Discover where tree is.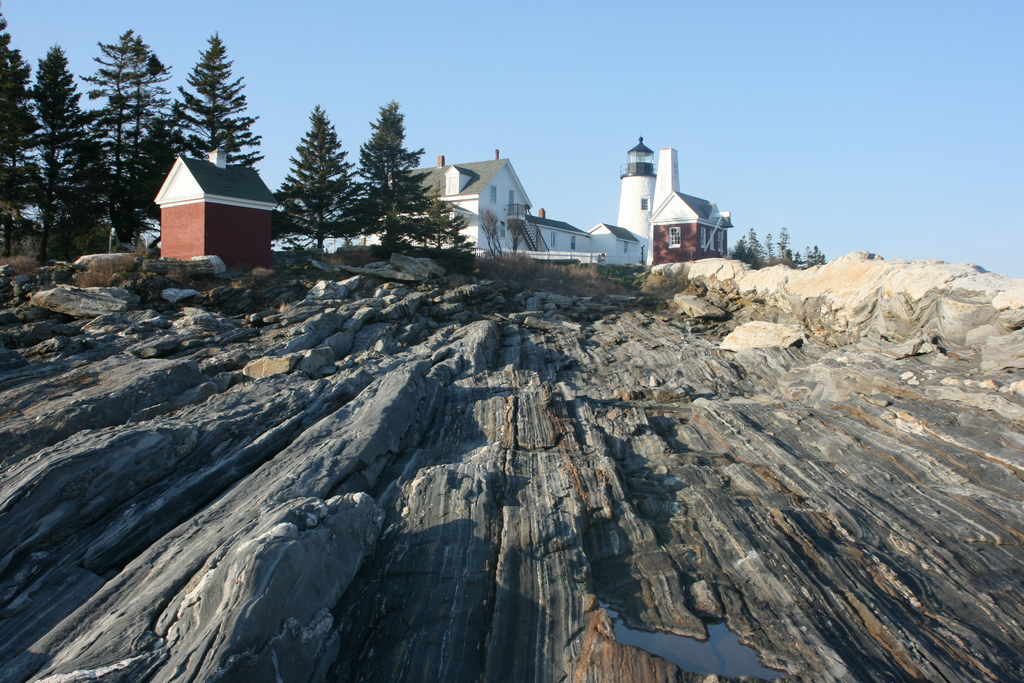
Discovered at locate(356, 99, 475, 258).
